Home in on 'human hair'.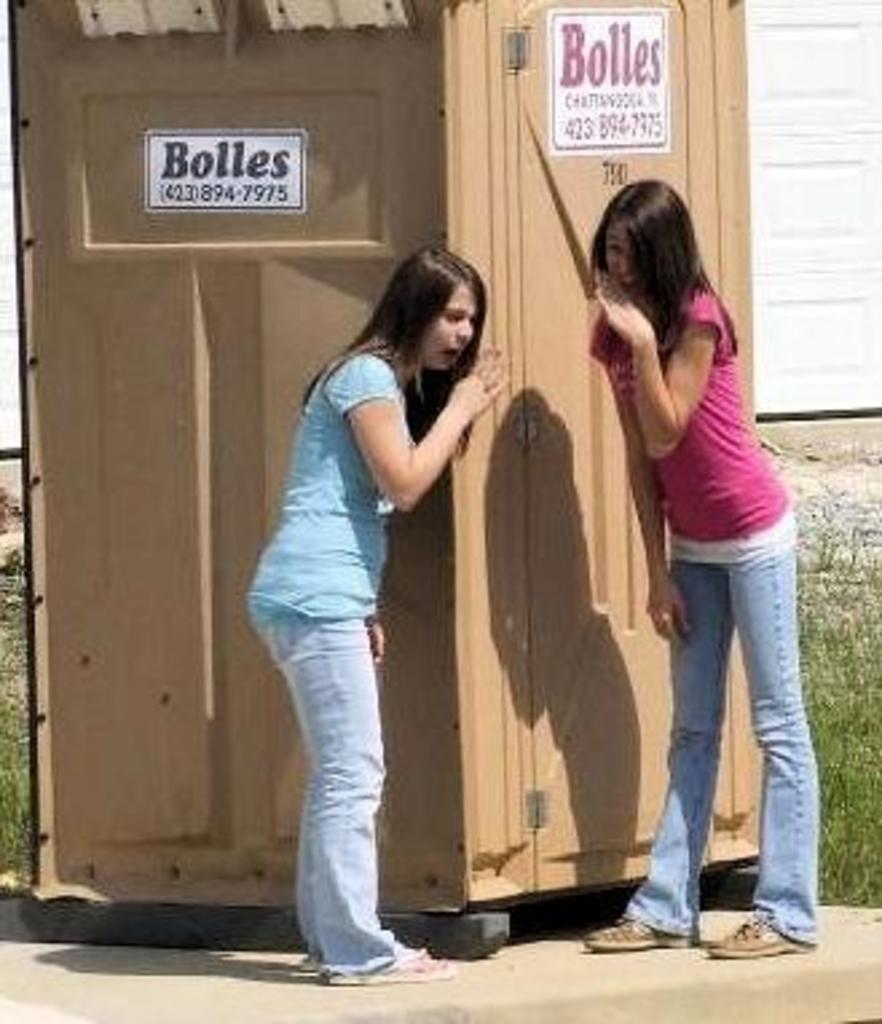
Homed in at 303:244:477:474.
